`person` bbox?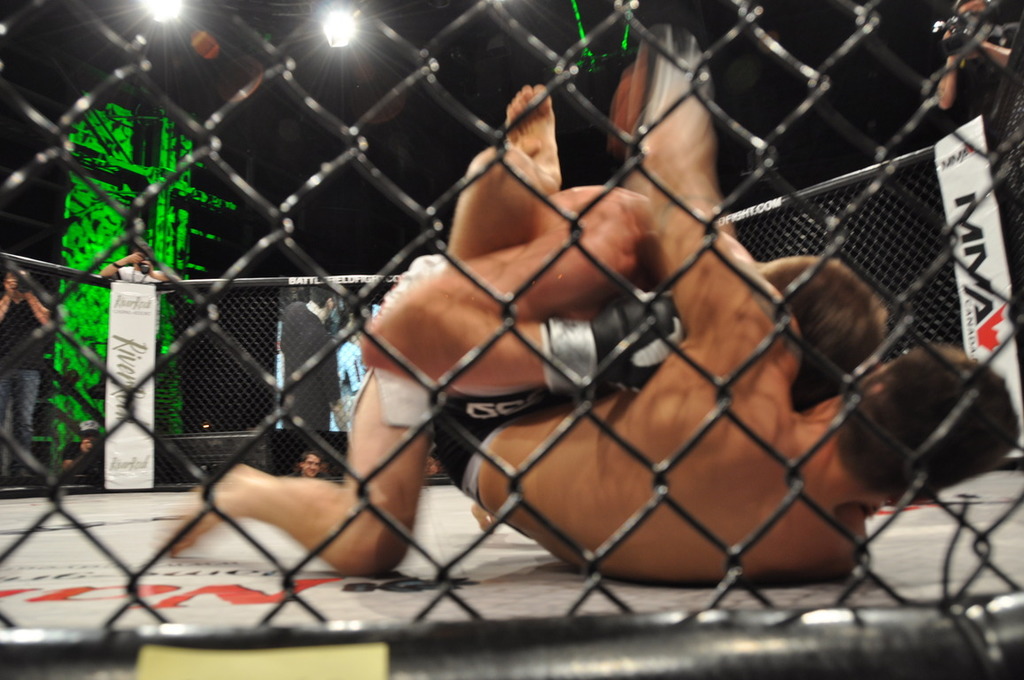
[left=0, top=263, right=49, bottom=474]
